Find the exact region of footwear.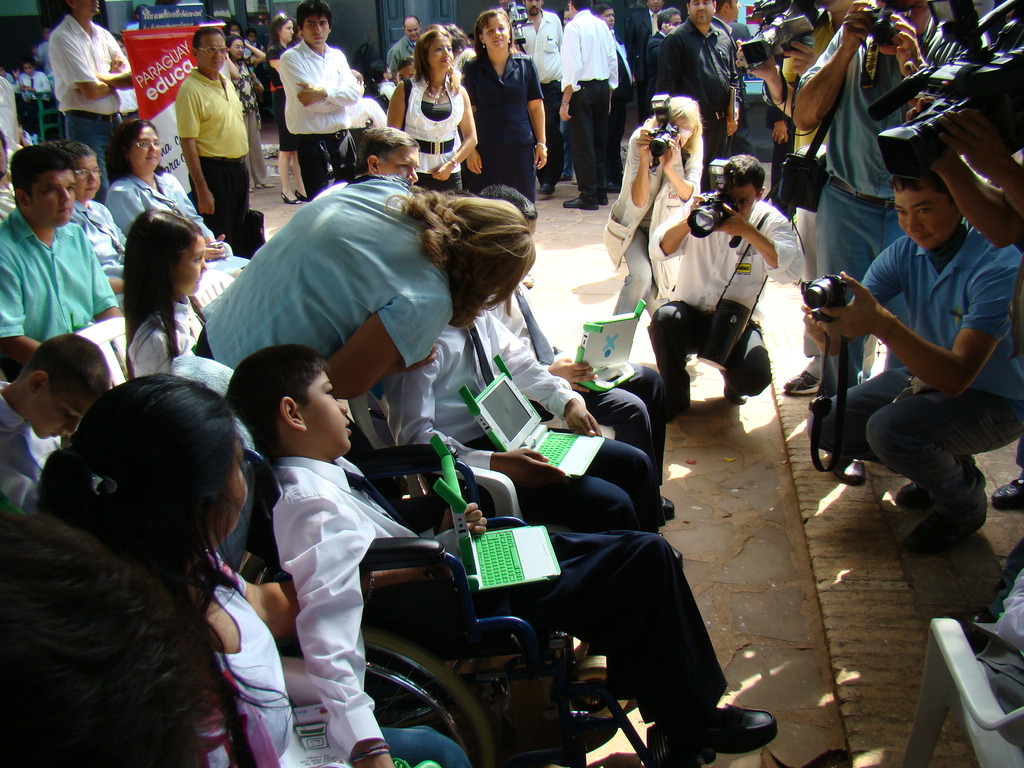
Exact region: <bbox>655, 490, 680, 516</bbox>.
